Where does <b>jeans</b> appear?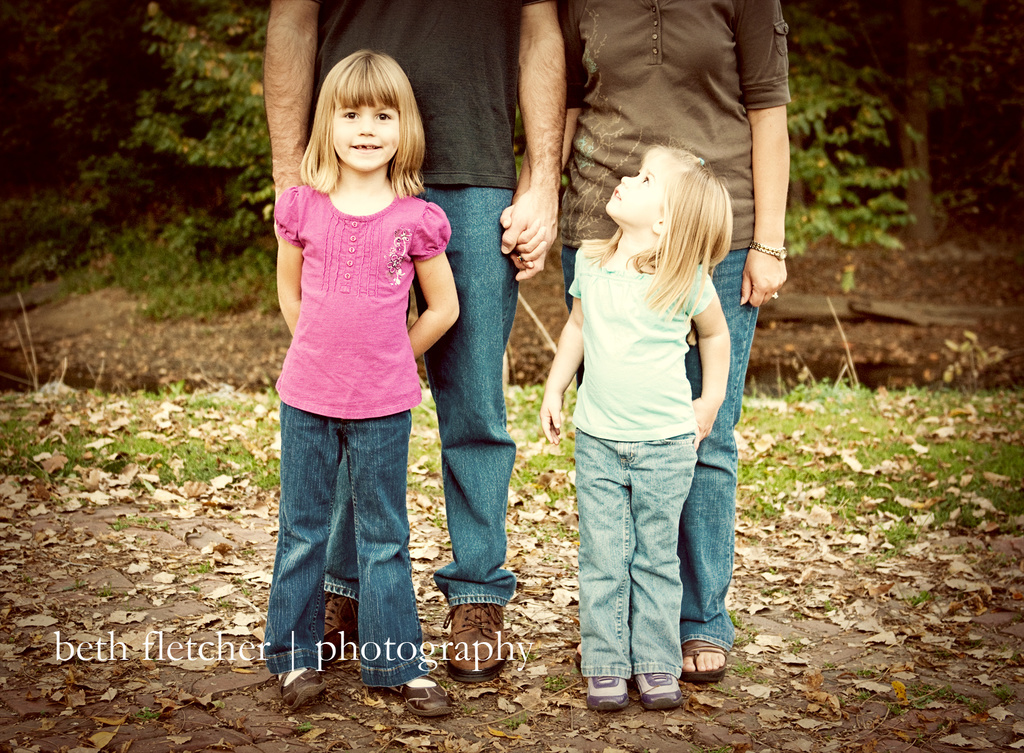
Appears at x1=573 y1=434 x2=698 y2=679.
